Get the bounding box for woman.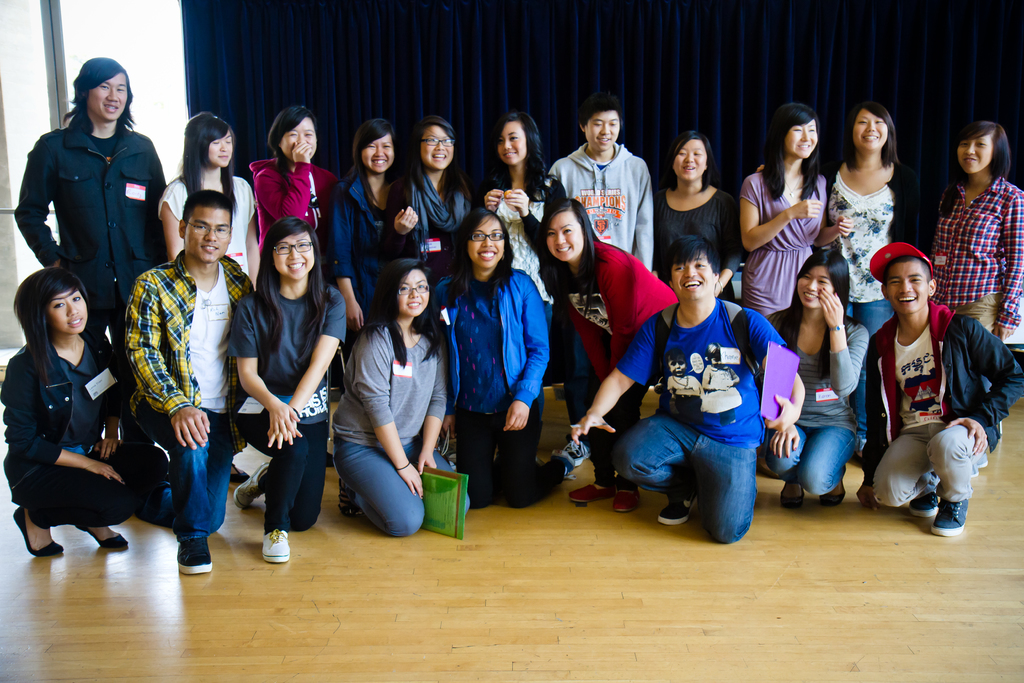
box=[929, 119, 1023, 342].
